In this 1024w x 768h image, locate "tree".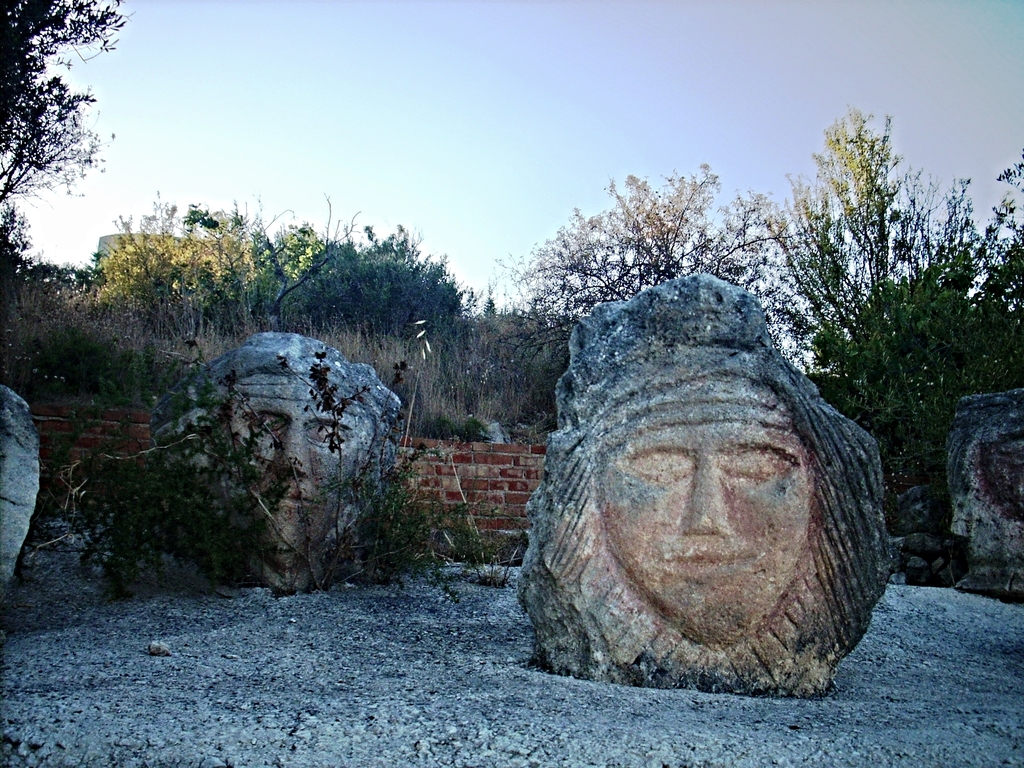
Bounding box: box=[340, 155, 1023, 519].
